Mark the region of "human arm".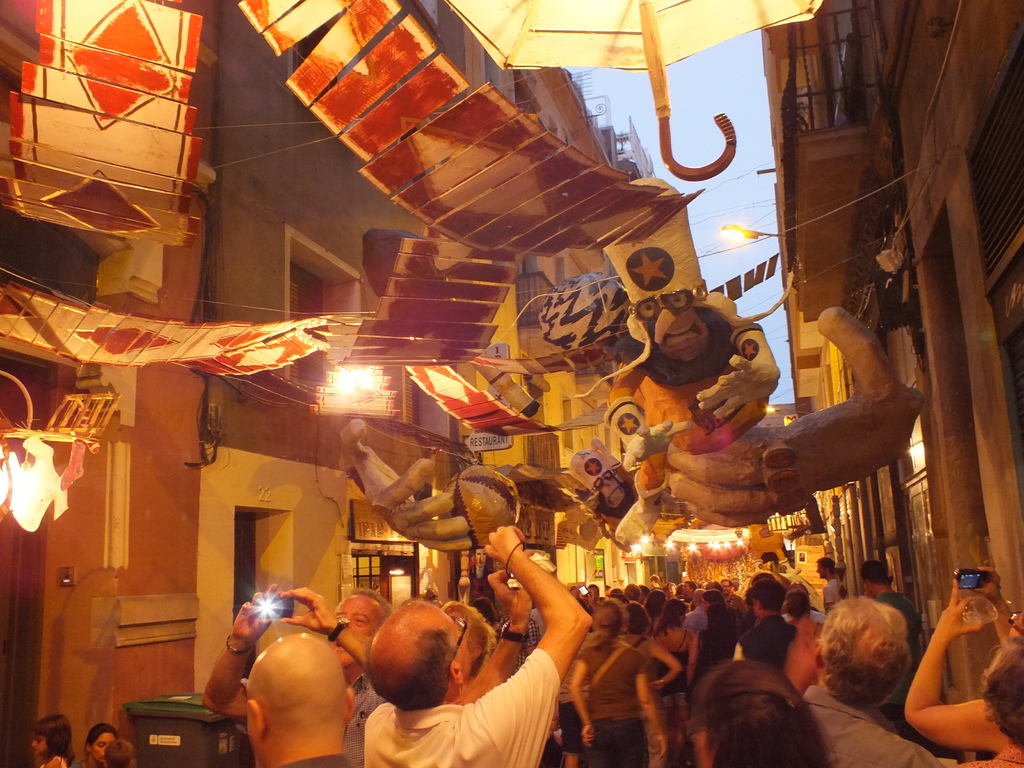
Region: BBox(464, 563, 532, 706).
